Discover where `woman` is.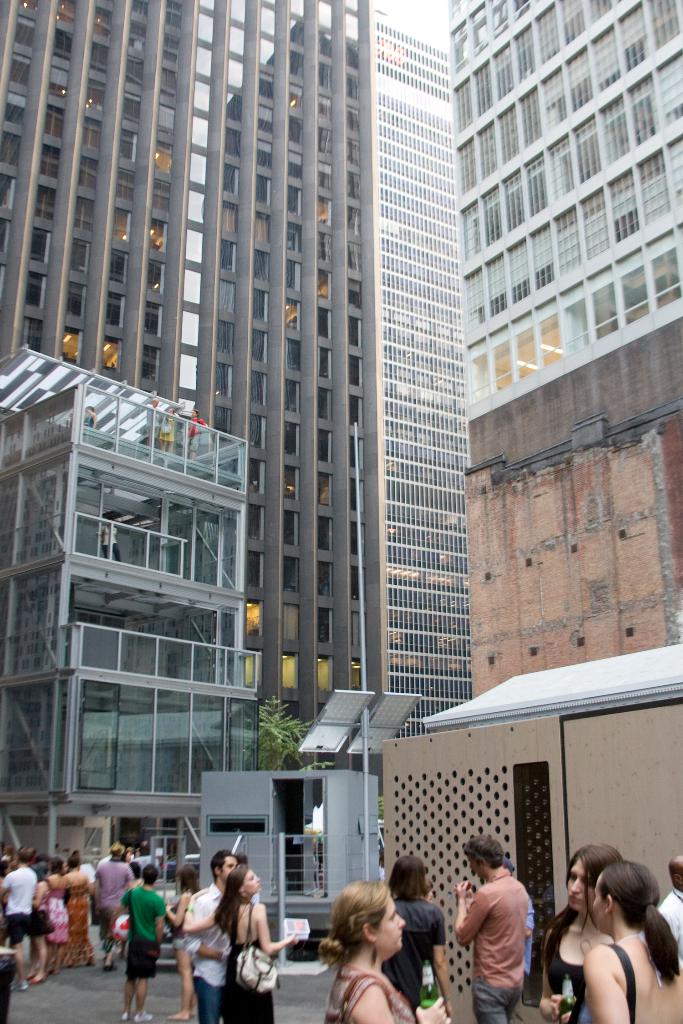
Discovered at (x1=66, y1=852, x2=95, y2=975).
